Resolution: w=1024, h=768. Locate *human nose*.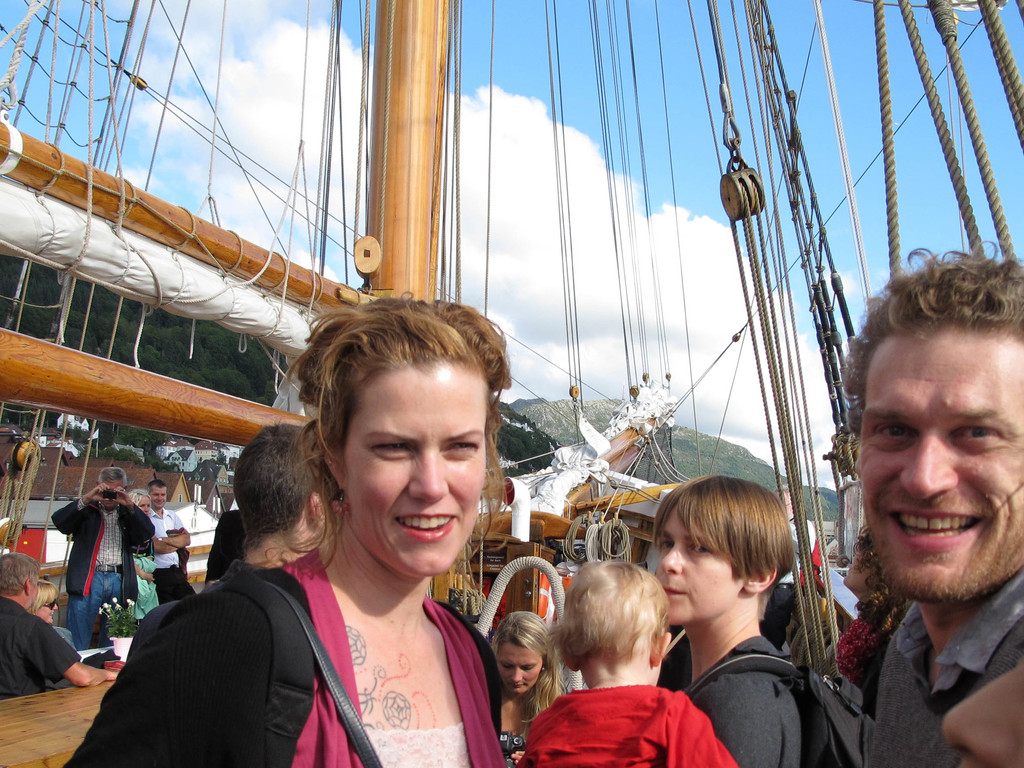
[508, 667, 519, 683].
